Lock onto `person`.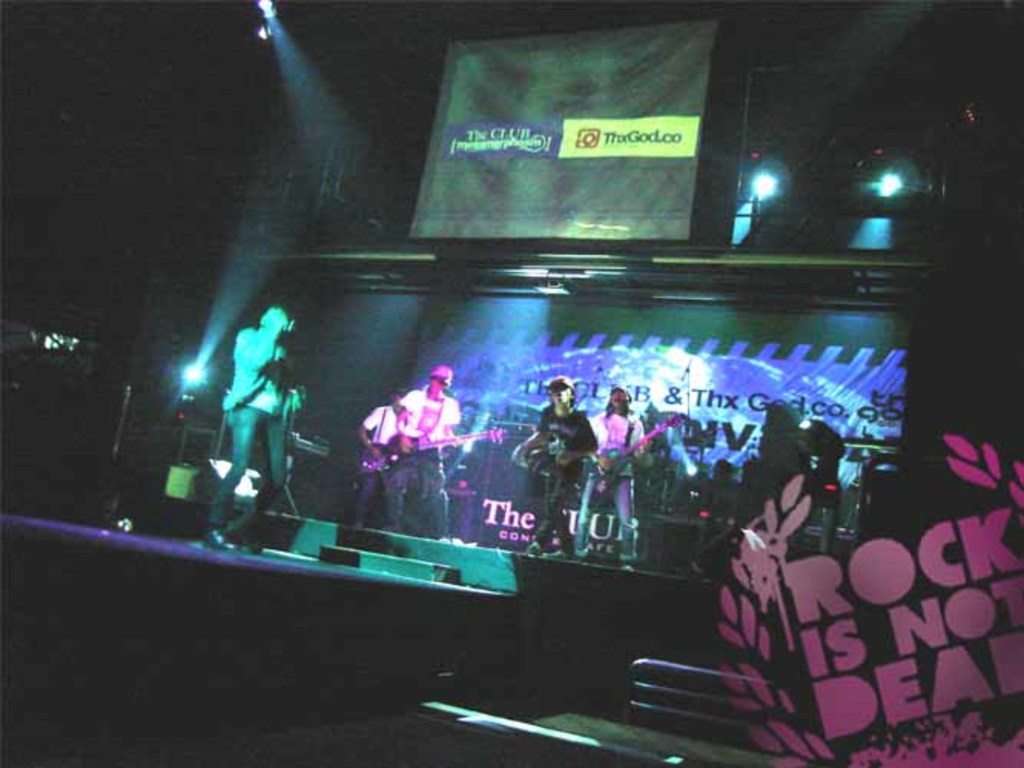
Locked: <region>520, 375, 599, 561</region>.
